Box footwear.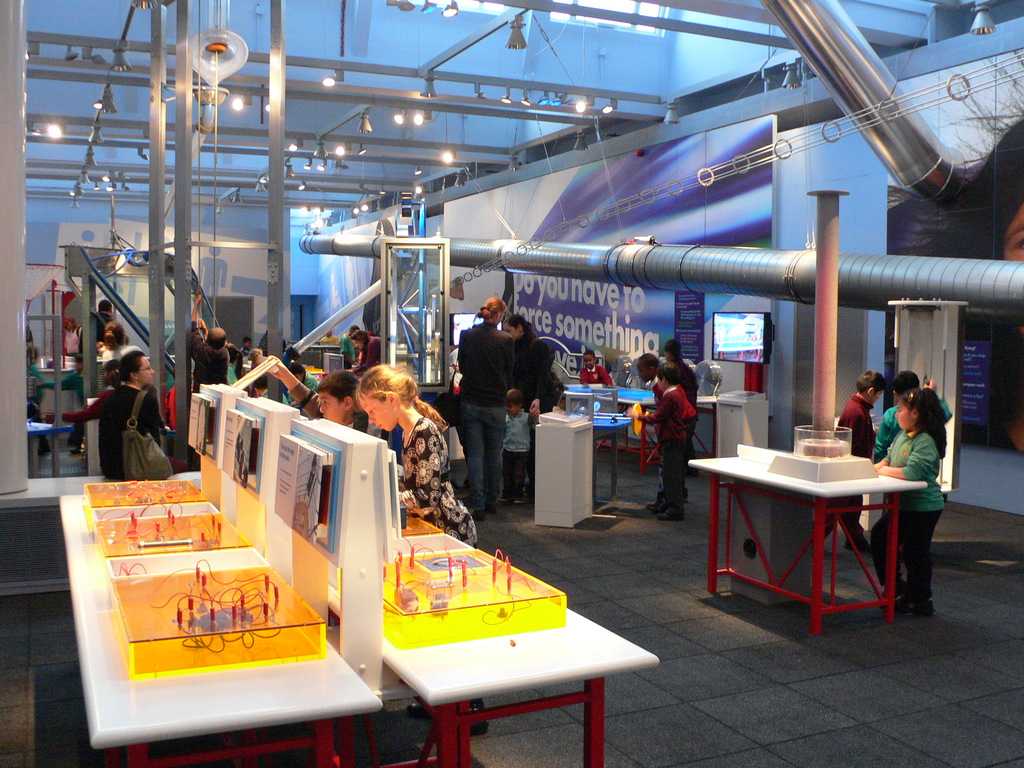
bbox(495, 491, 515, 506).
